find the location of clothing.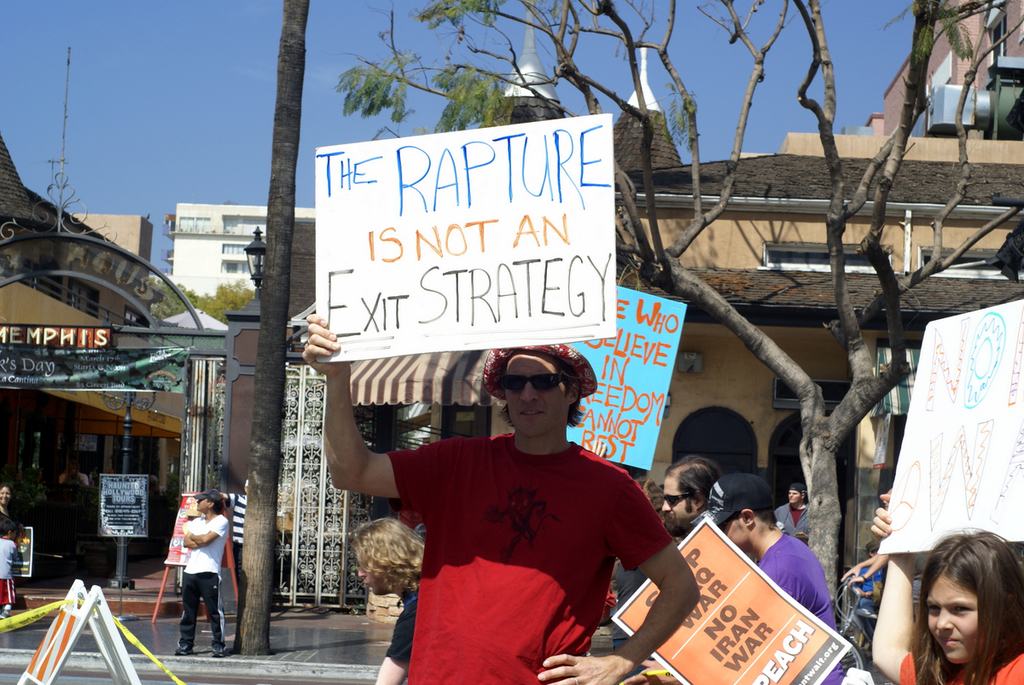
Location: region(771, 503, 811, 546).
